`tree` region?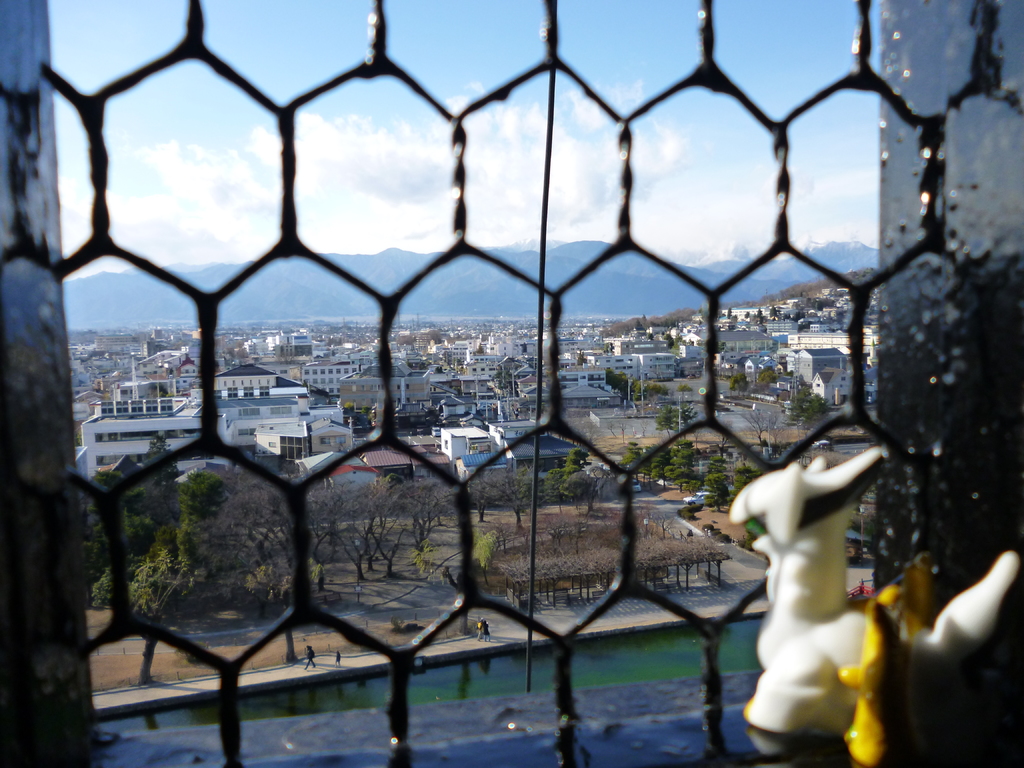
bbox=[652, 400, 680, 436]
